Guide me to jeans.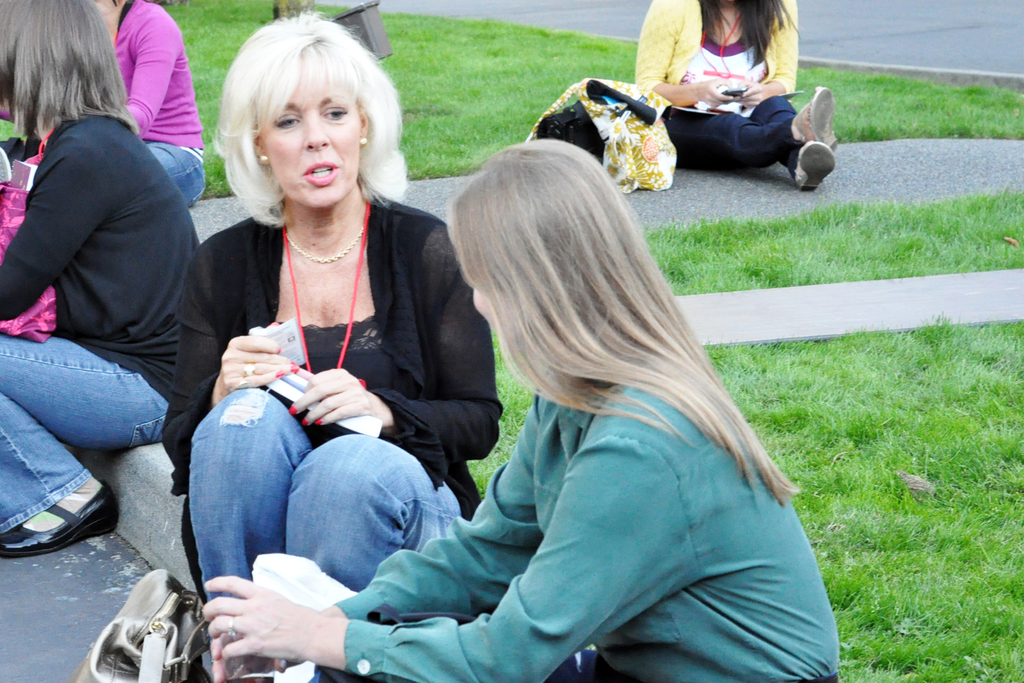
Guidance: rect(682, 97, 796, 184).
